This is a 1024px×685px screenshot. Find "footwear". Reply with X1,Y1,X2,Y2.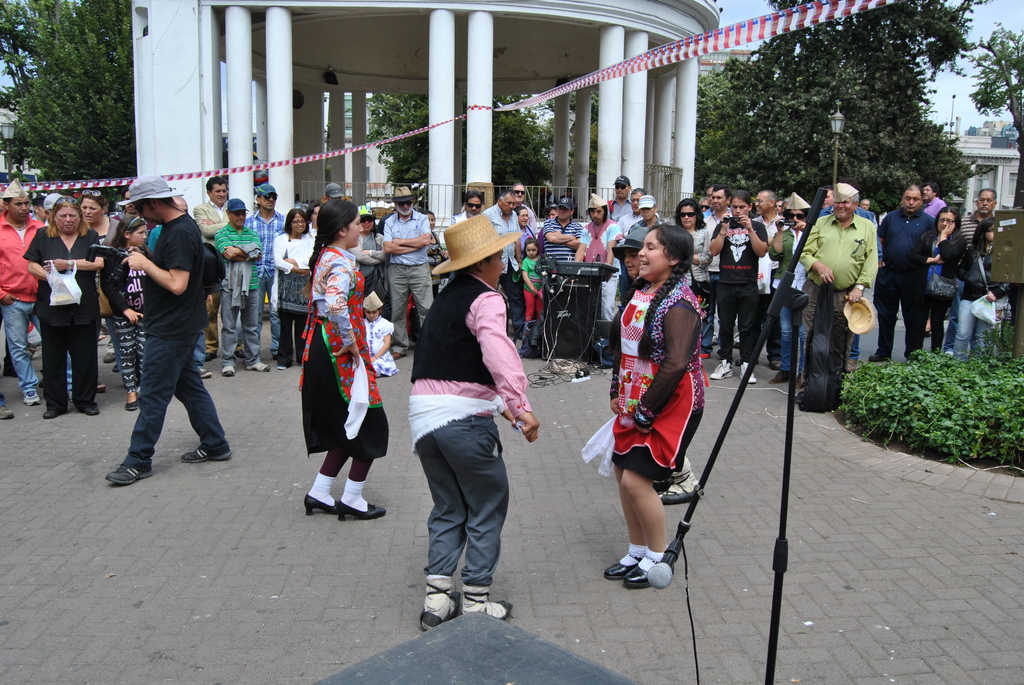
120,388,140,410.
